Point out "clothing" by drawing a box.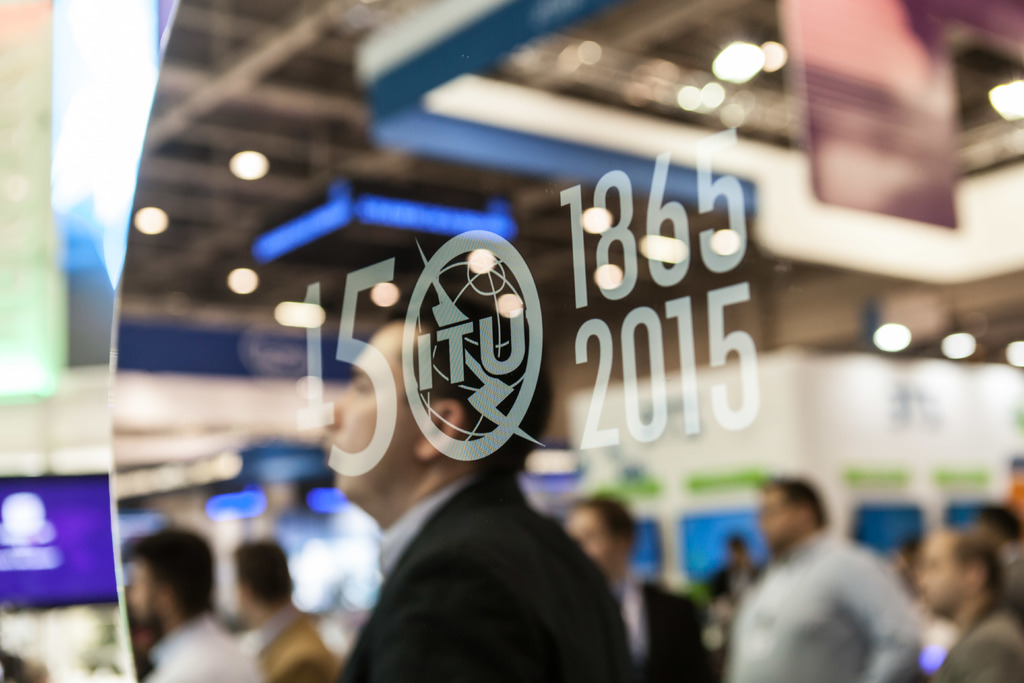
243 602 342 682.
